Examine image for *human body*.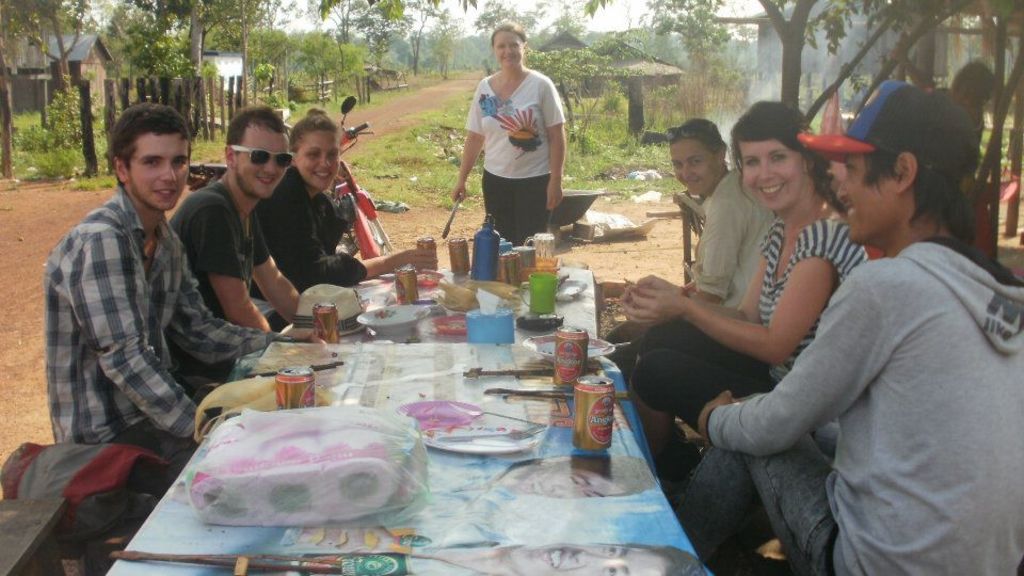
Examination result: [x1=449, y1=64, x2=565, y2=246].
